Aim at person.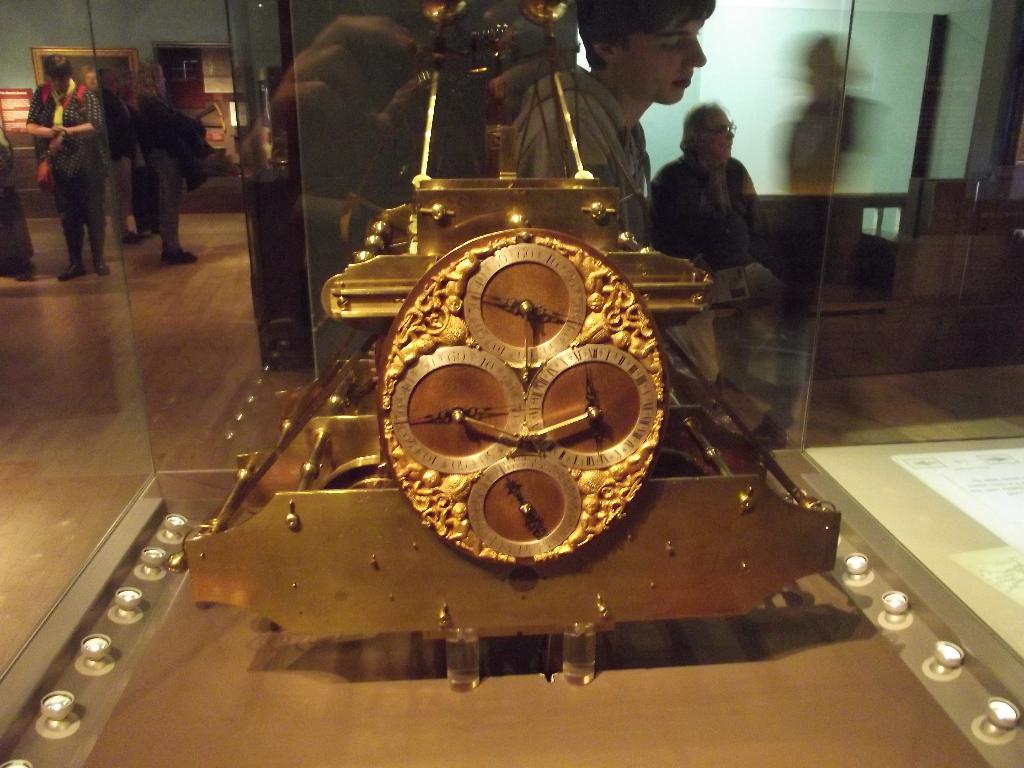
Aimed at region(513, 0, 711, 254).
